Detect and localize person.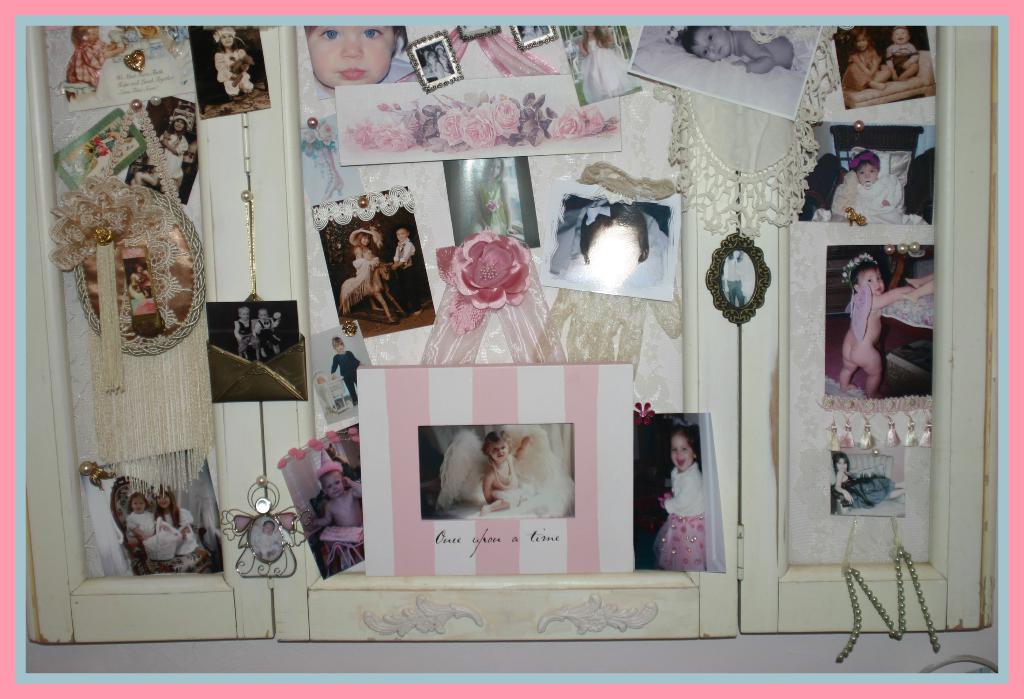
Localized at box=[481, 434, 541, 519].
